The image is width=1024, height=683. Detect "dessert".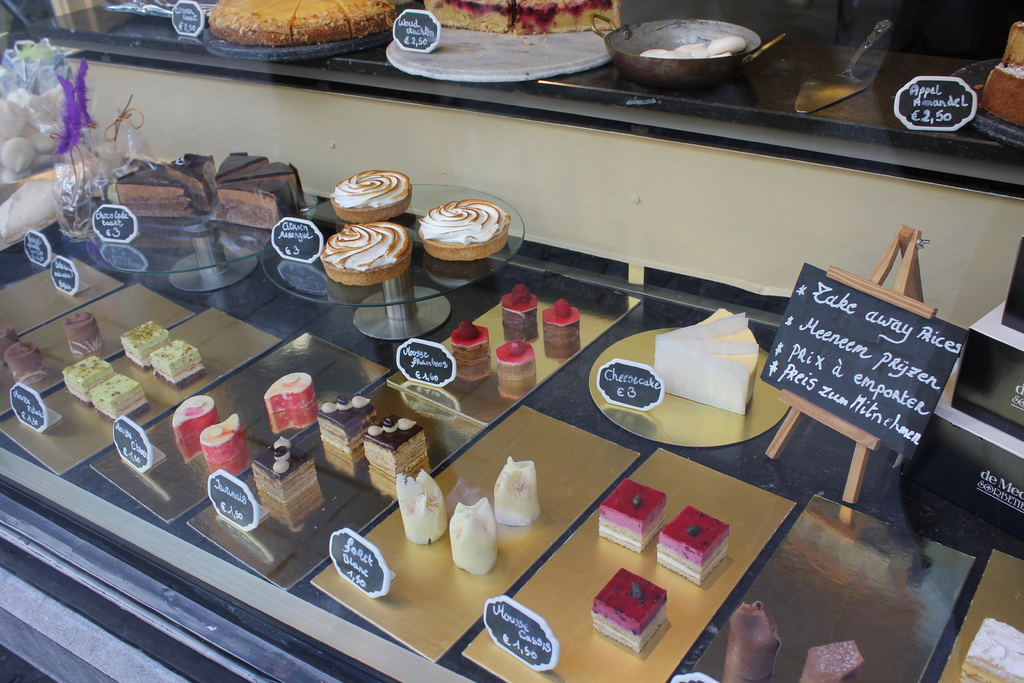
Detection: <region>600, 478, 664, 551</region>.
